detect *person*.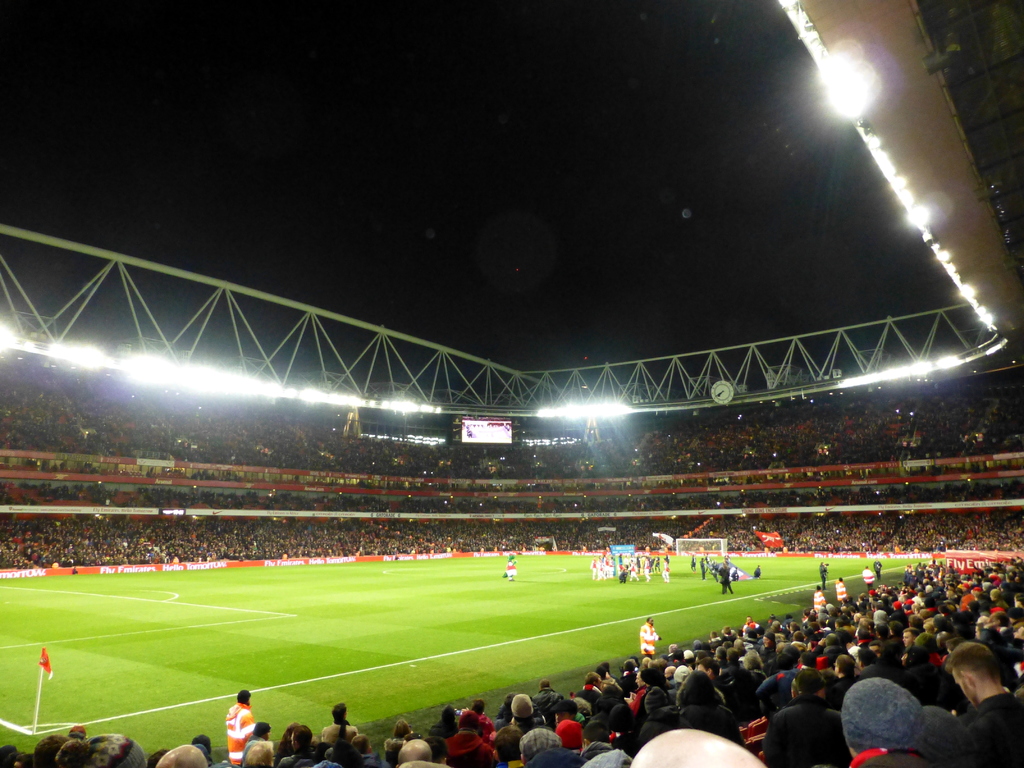
Detected at crop(636, 680, 690, 749).
